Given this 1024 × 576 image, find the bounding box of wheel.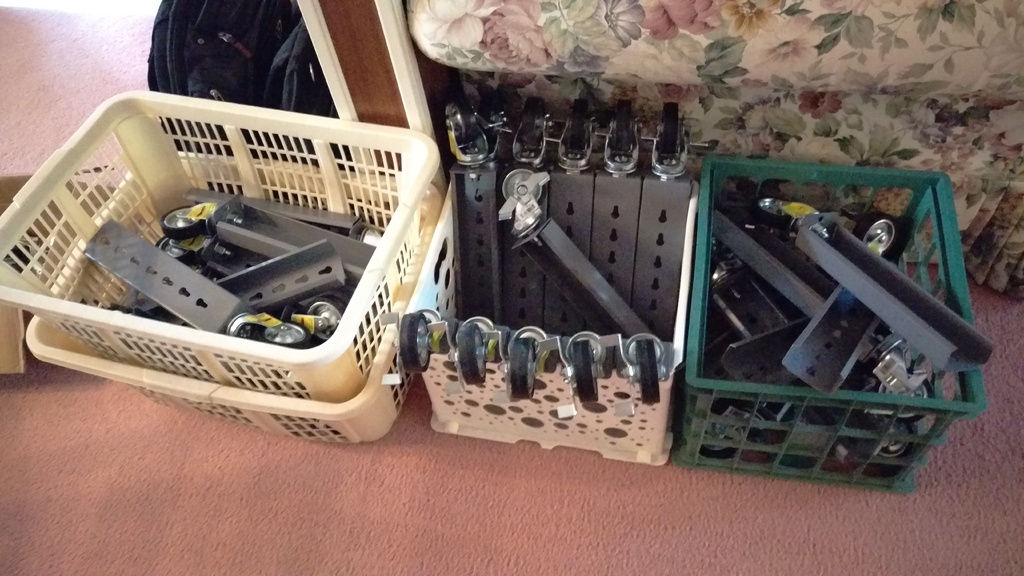
(611,100,635,150).
